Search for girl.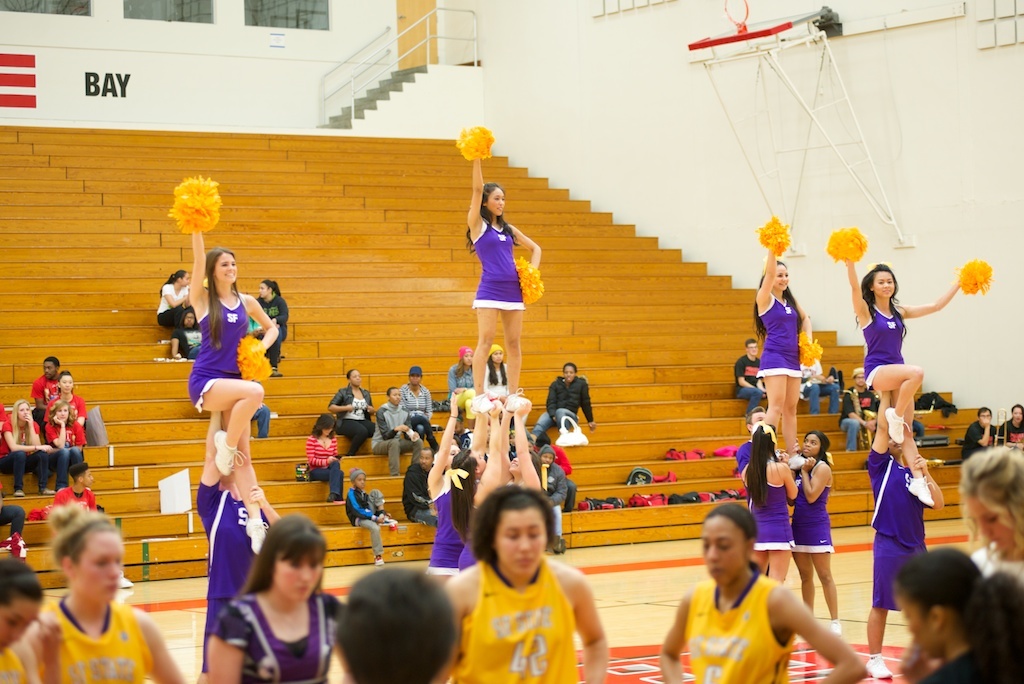
Found at [154,267,192,360].
